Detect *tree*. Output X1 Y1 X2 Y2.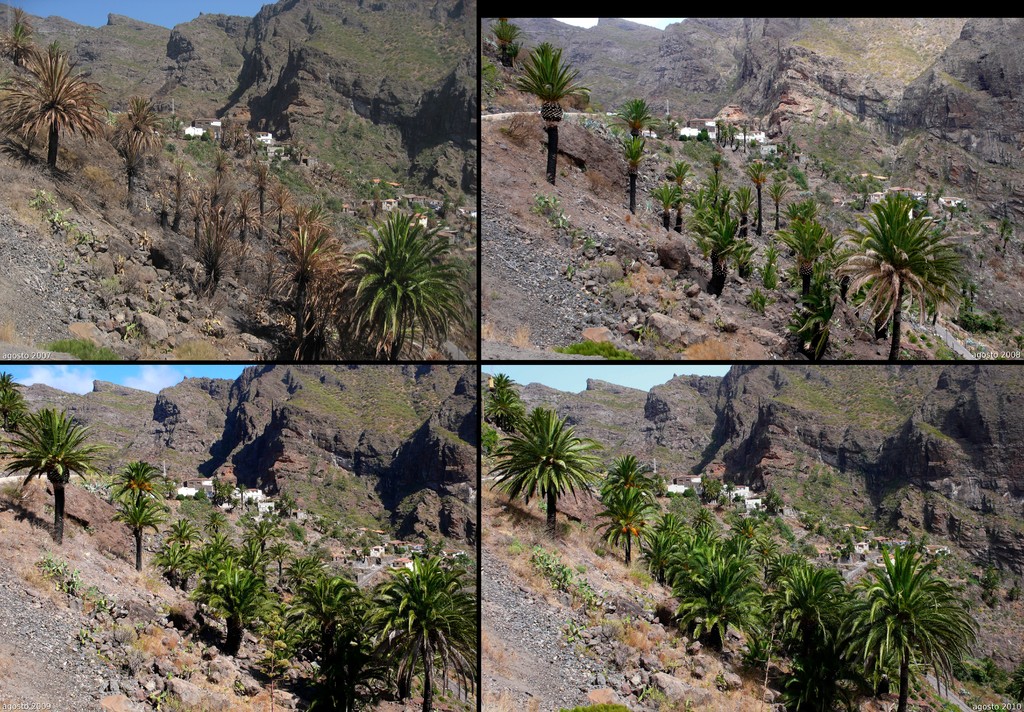
243 521 271 583.
